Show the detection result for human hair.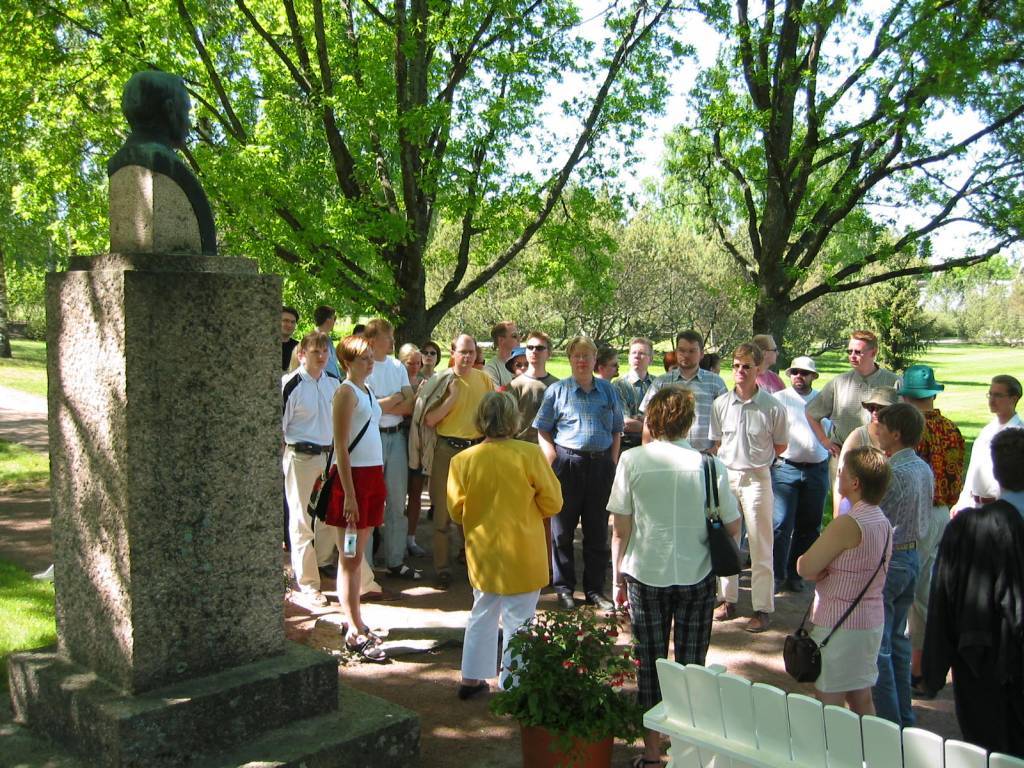
l=530, t=330, r=552, b=348.
